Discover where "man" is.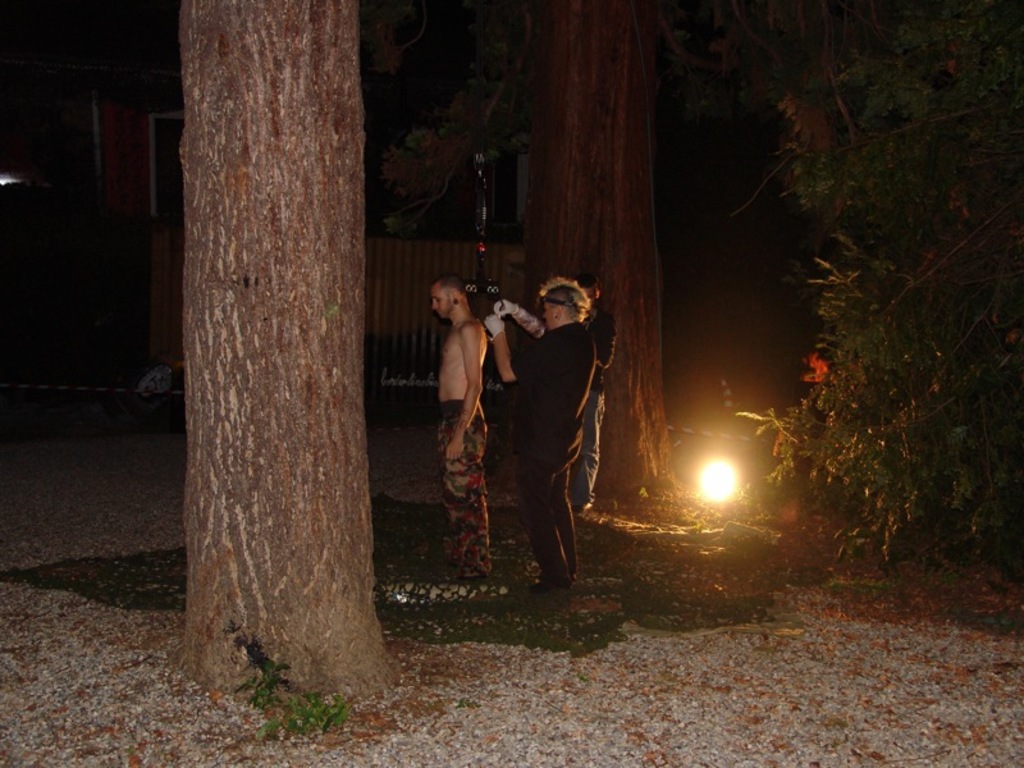
Discovered at [x1=571, y1=280, x2=617, y2=516].
